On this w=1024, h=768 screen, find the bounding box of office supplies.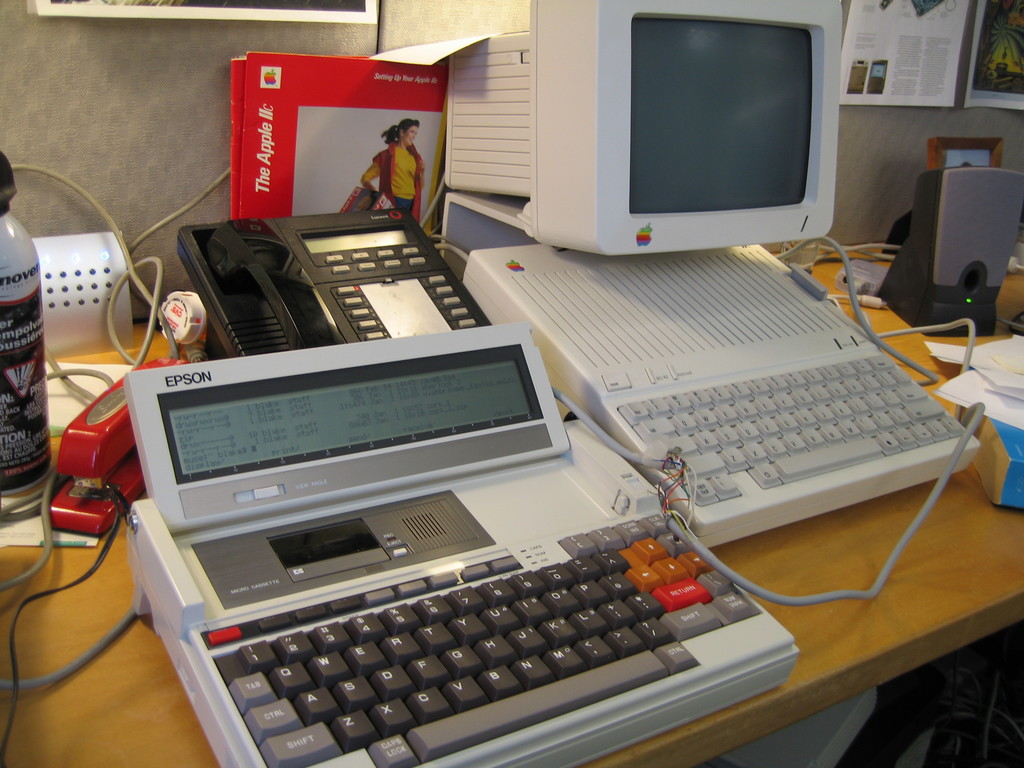
Bounding box: 0:168:41:508.
